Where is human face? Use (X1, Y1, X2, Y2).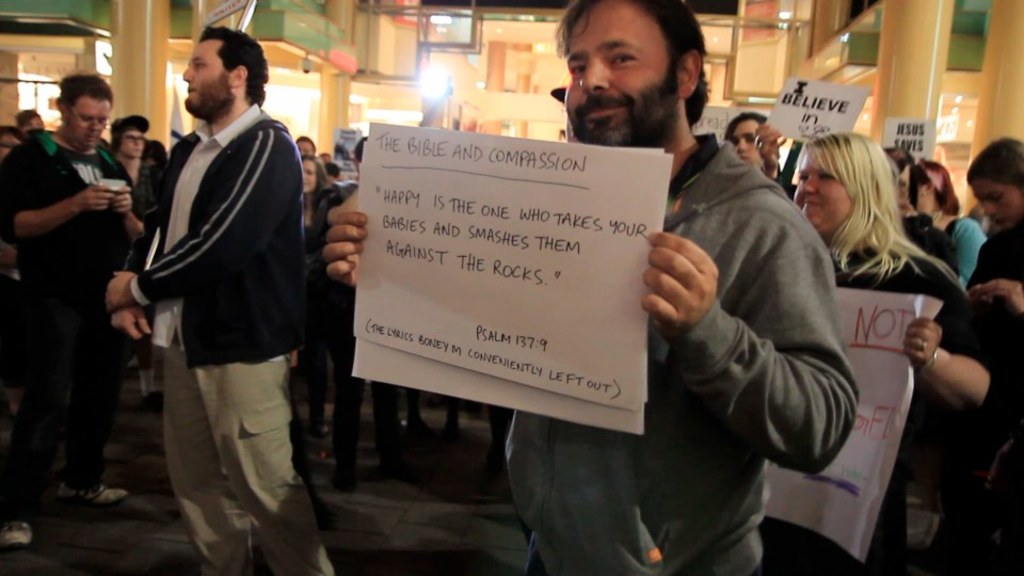
(300, 157, 314, 192).
